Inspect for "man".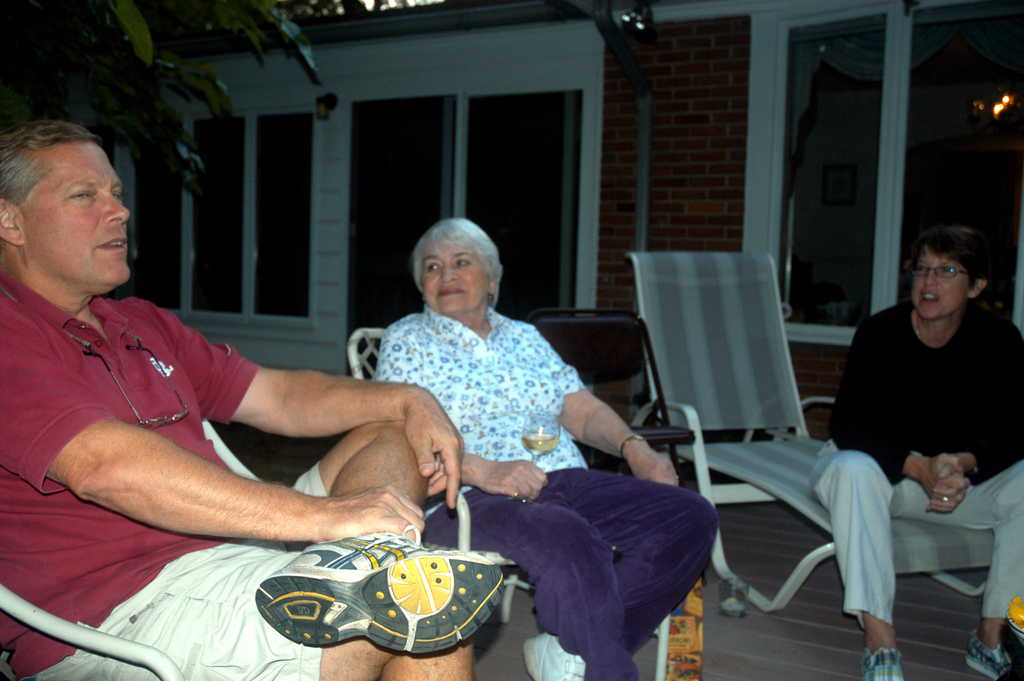
Inspection: bbox=(4, 159, 549, 643).
